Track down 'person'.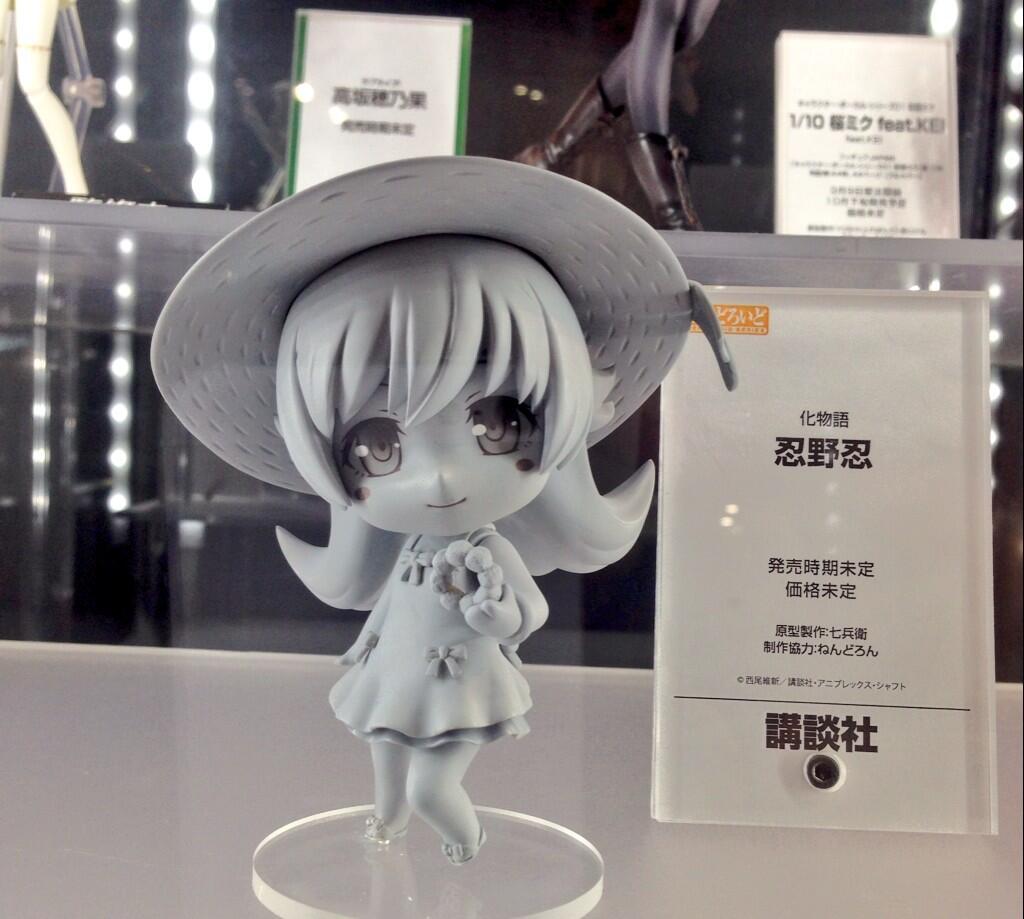
Tracked to detection(272, 229, 655, 866).
